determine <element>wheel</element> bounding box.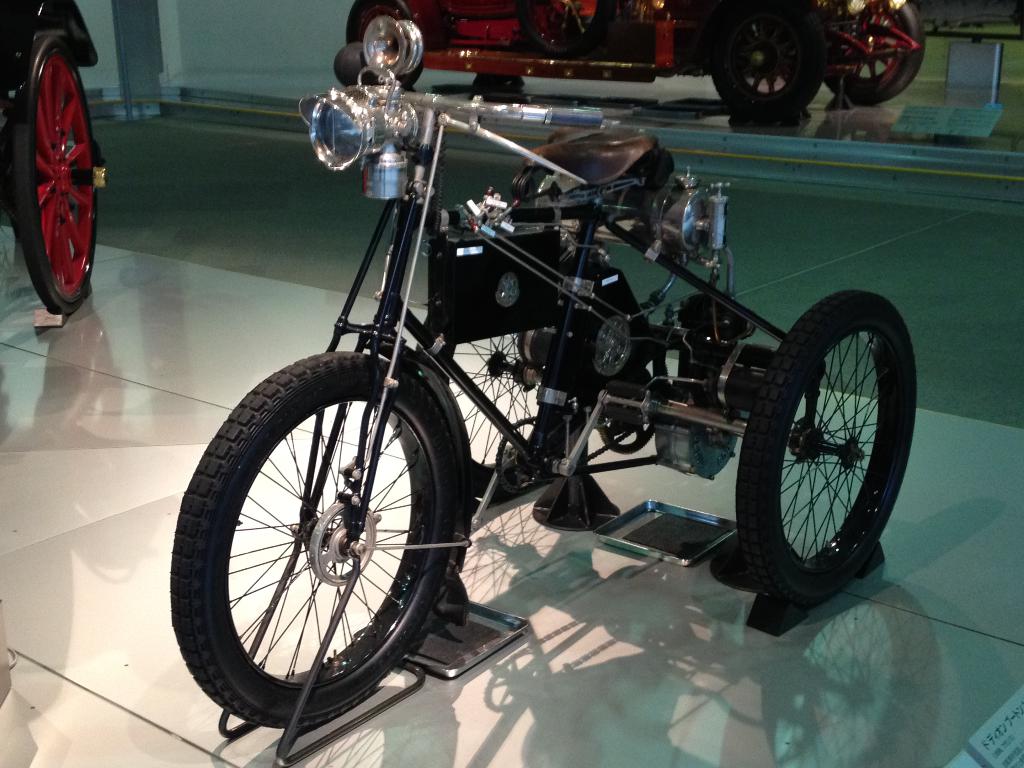
Determined: crop(824, 4, 925, 108).
